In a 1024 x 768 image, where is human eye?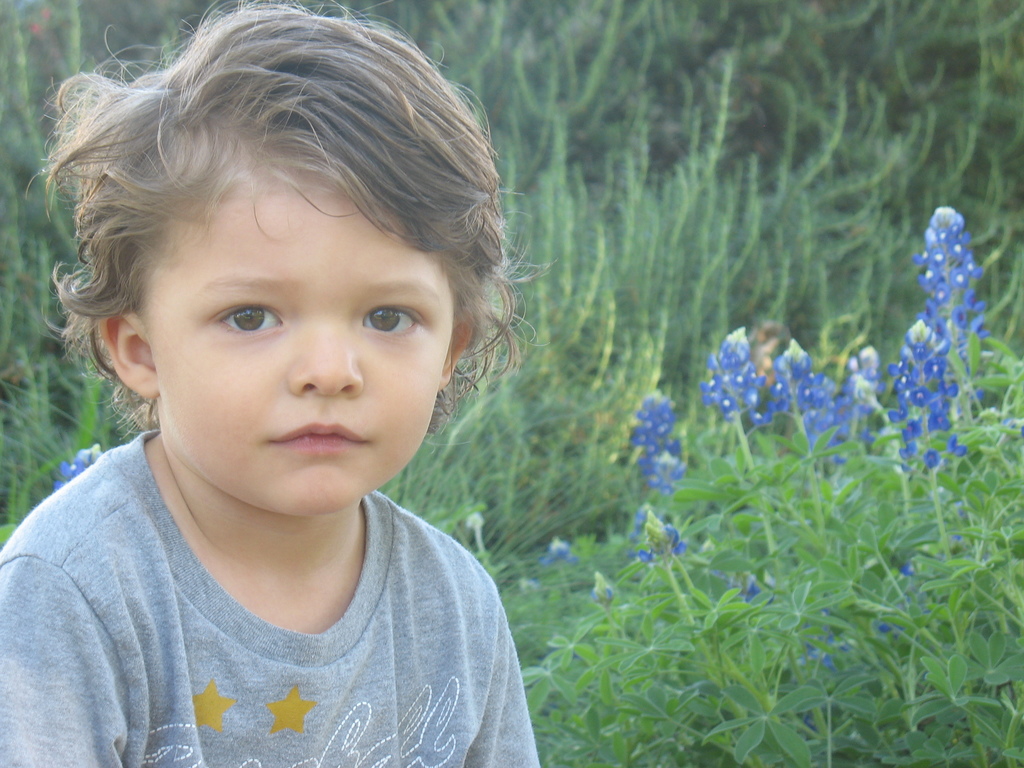
bbox(356, 301, 426, 342).
